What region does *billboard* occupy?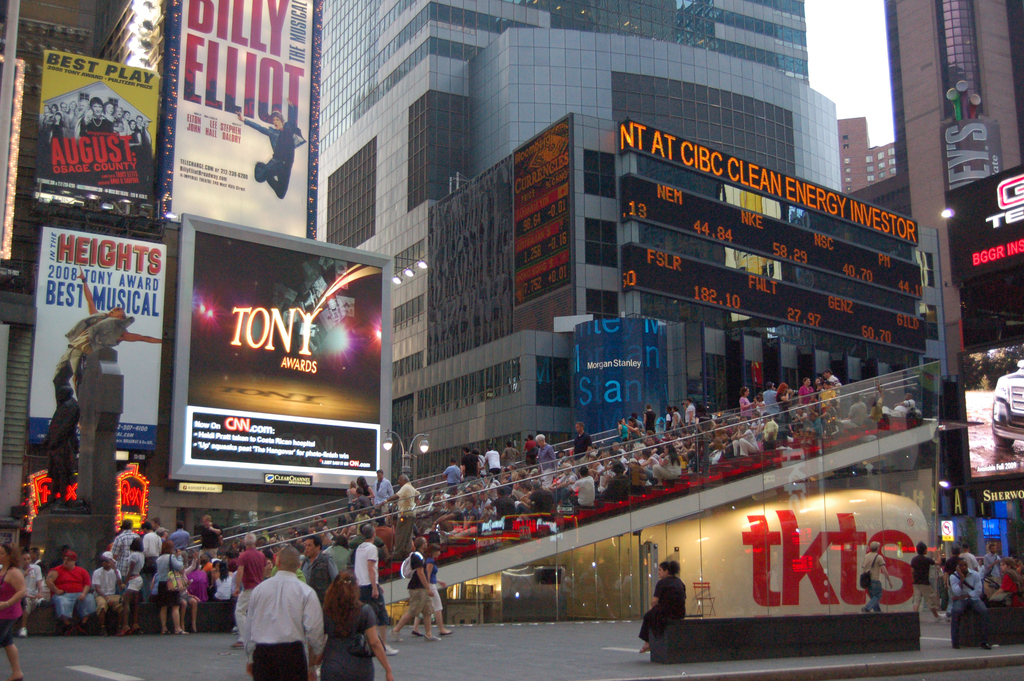
crop(425, 156, 514, 357).
